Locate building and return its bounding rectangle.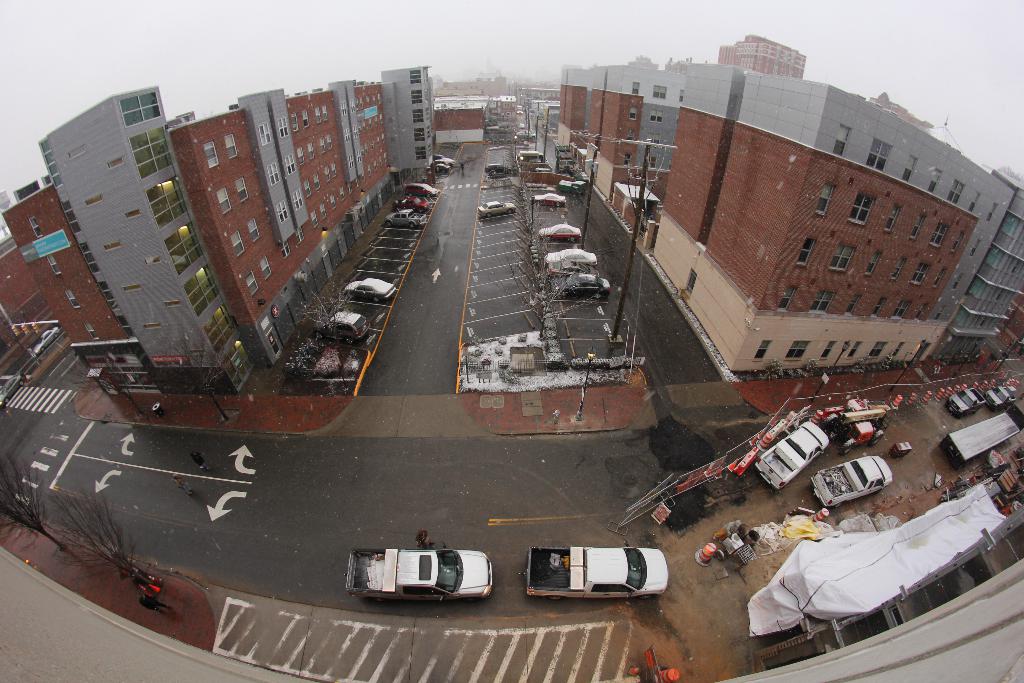
(0, 63, 518, 400).
